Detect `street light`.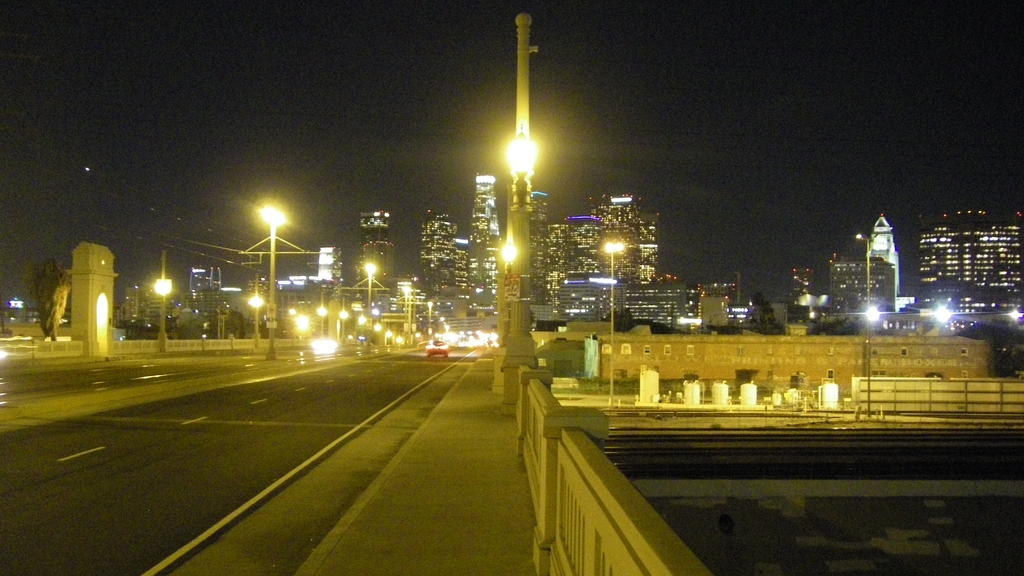
Detected at (340, 298, 349, 338).
